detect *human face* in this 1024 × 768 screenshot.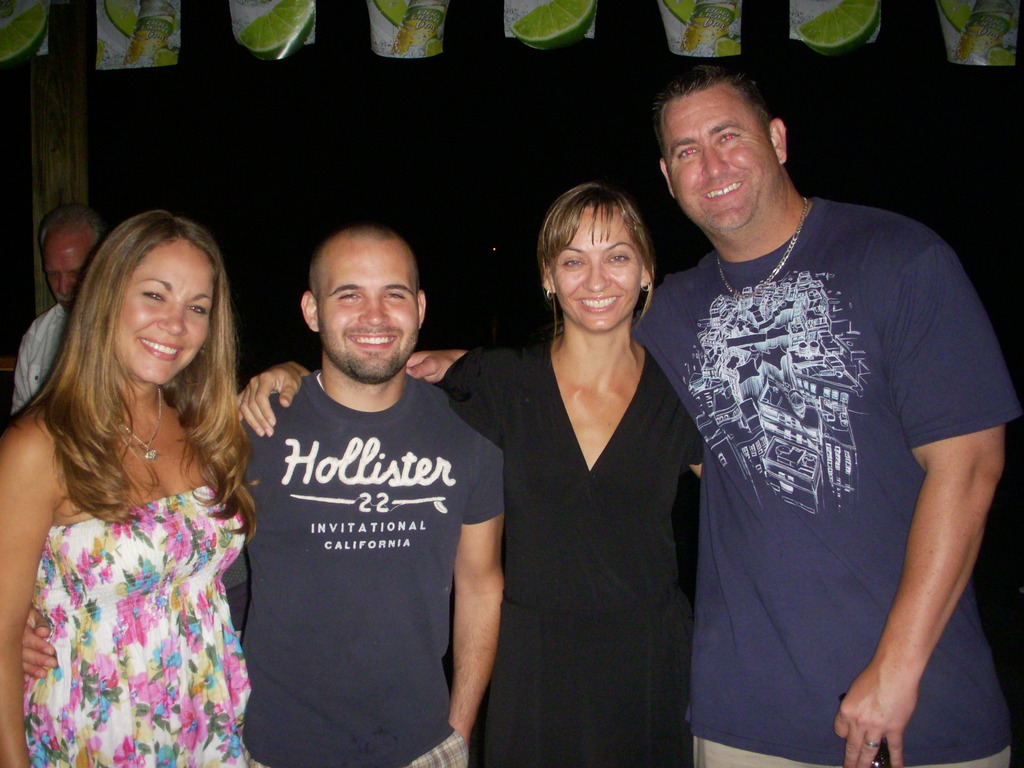
Detection: {"left": 554, "top": 211, "right": 642, "bottom": 335}.
